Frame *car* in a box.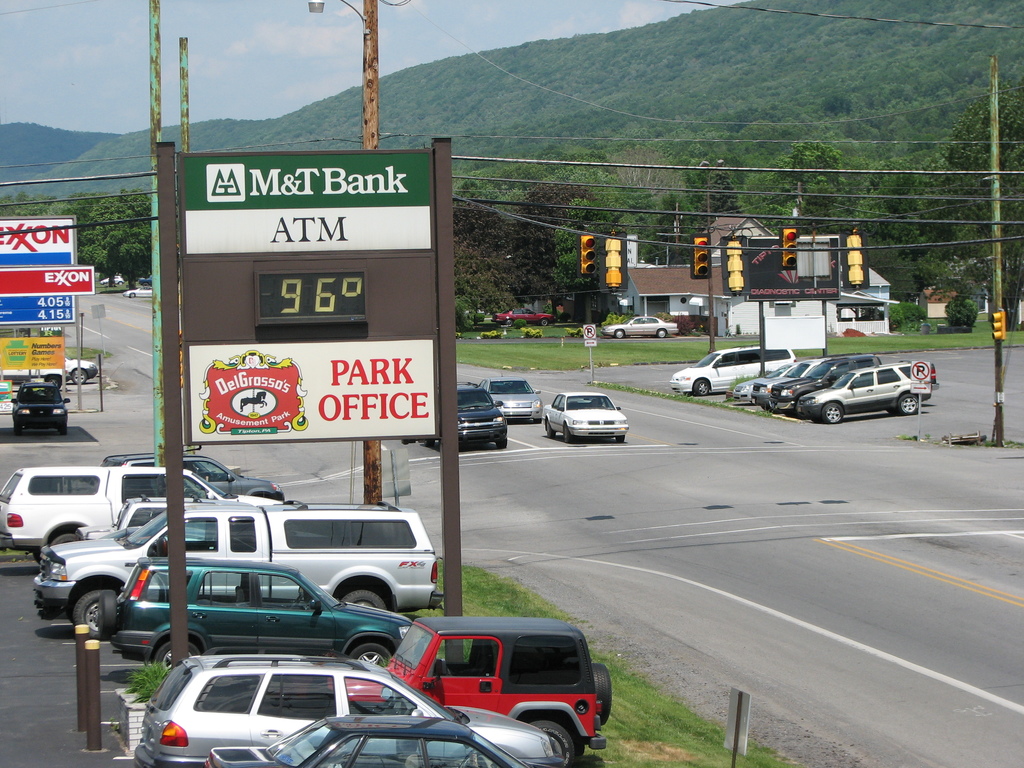
detection(429, 385, 504, 457).
